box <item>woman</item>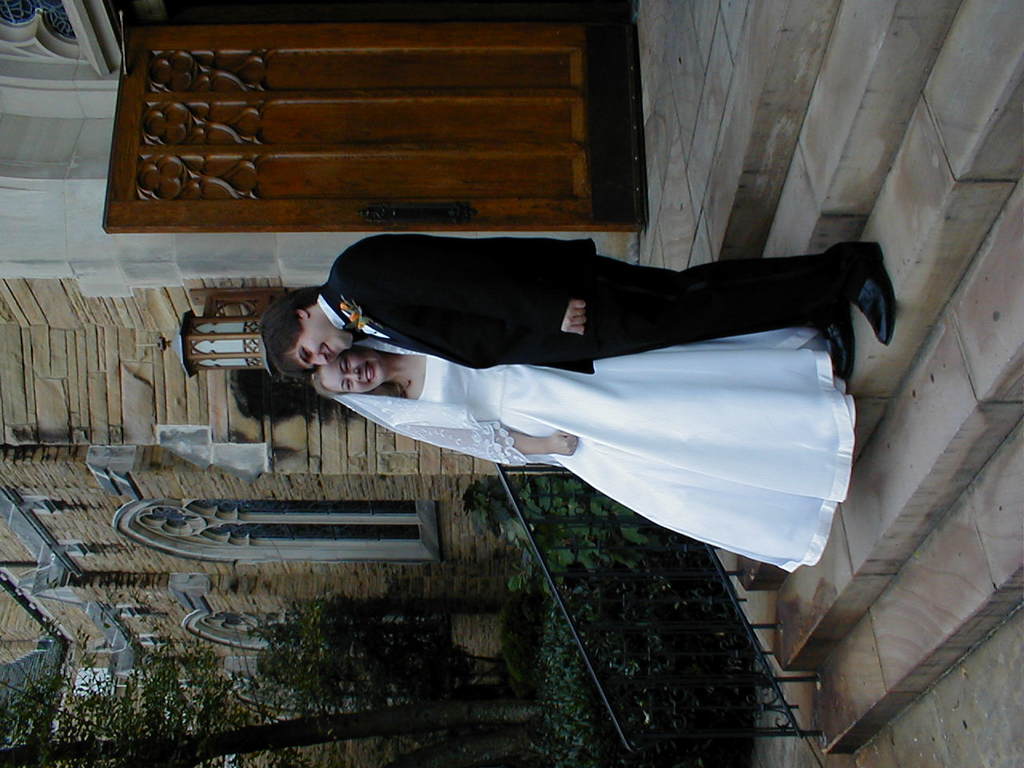
pyautogui.locateOnScreen(310, 214, 853, 593)
